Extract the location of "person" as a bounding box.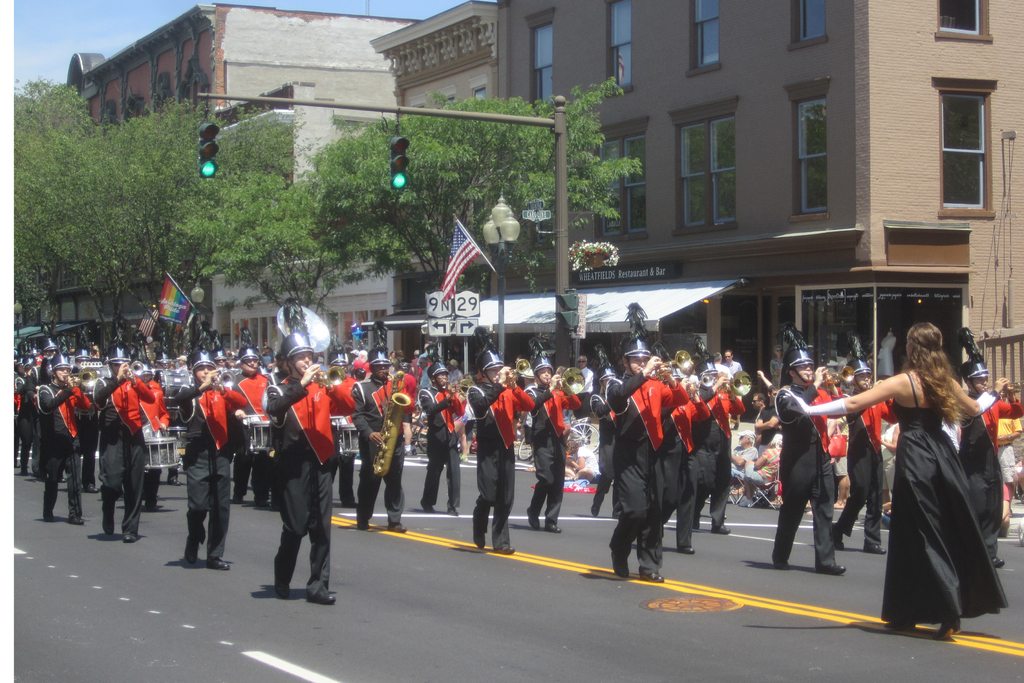
<region>264, 329, 342, 619</region>.
